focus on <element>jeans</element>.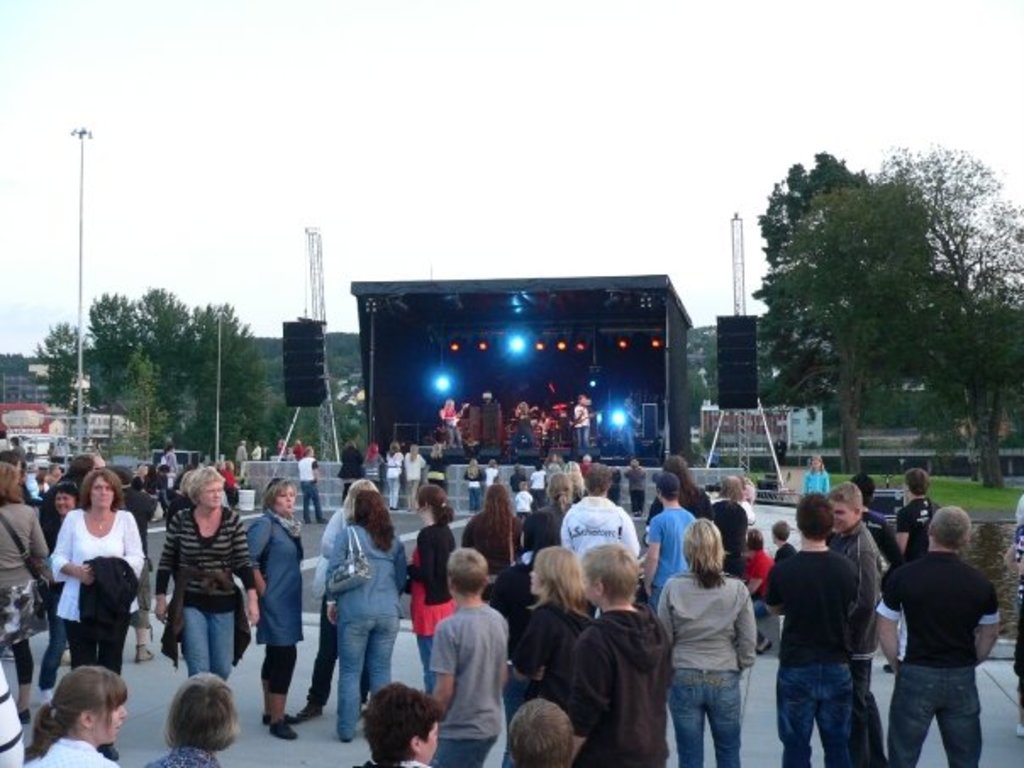
Focused at left=666, top=670, right=743, bottom=766.
